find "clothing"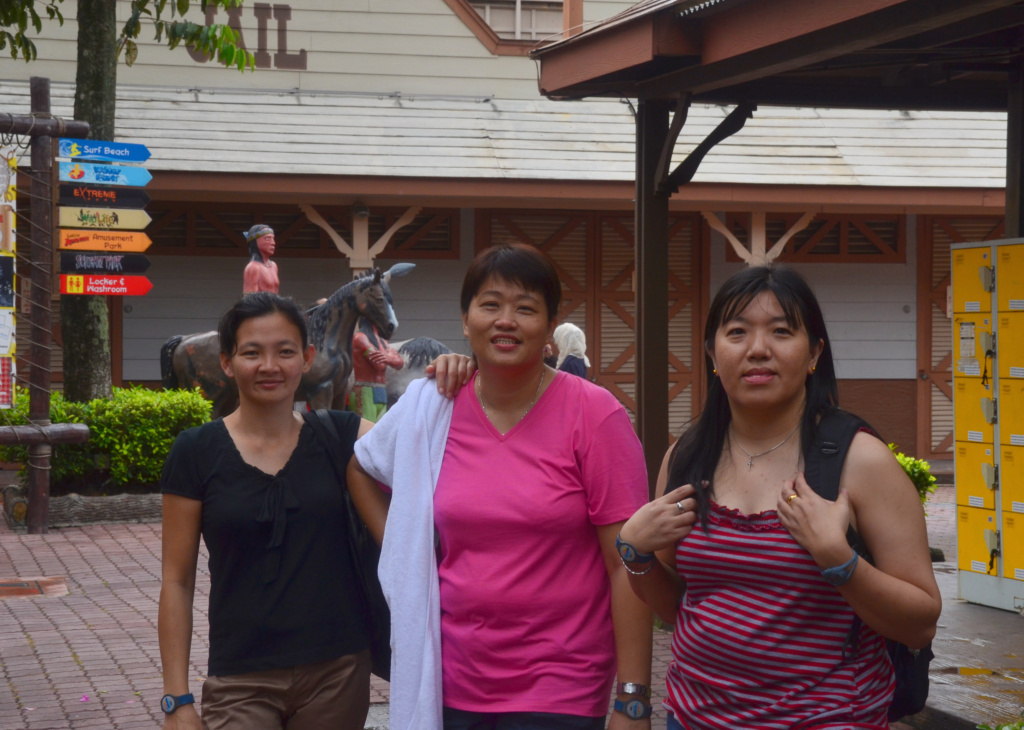
{"x1": 243, "y1": 256, "x2": 279, "y2": 303}
